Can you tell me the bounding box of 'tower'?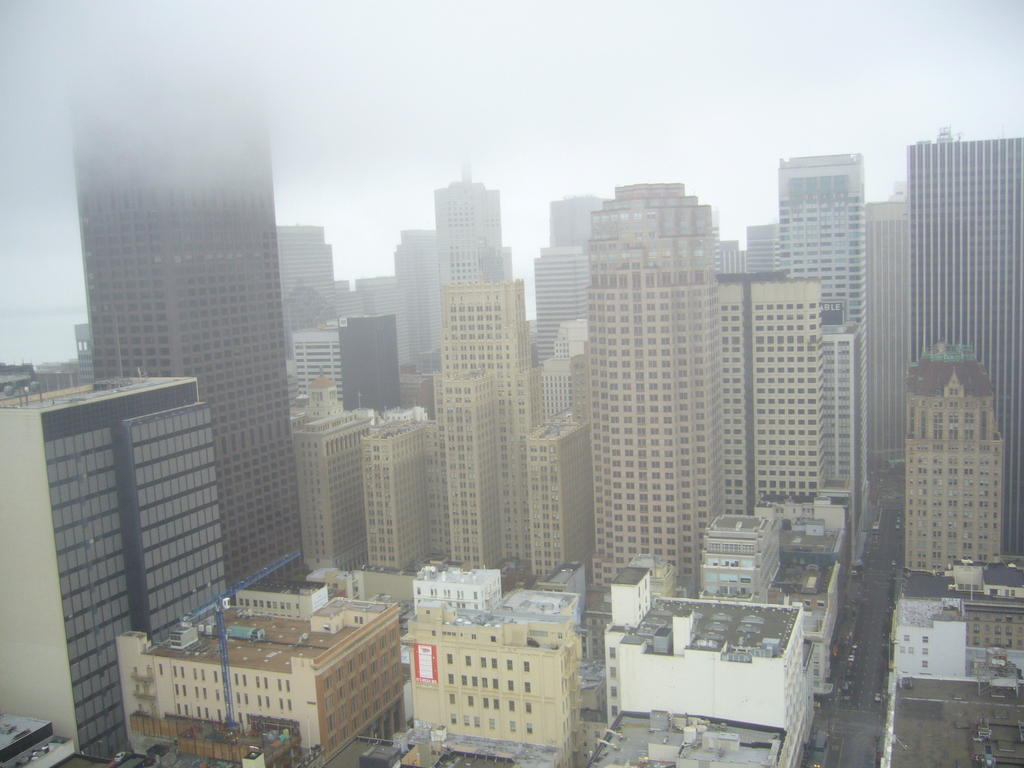
detection(443, 284, 520, 576).
